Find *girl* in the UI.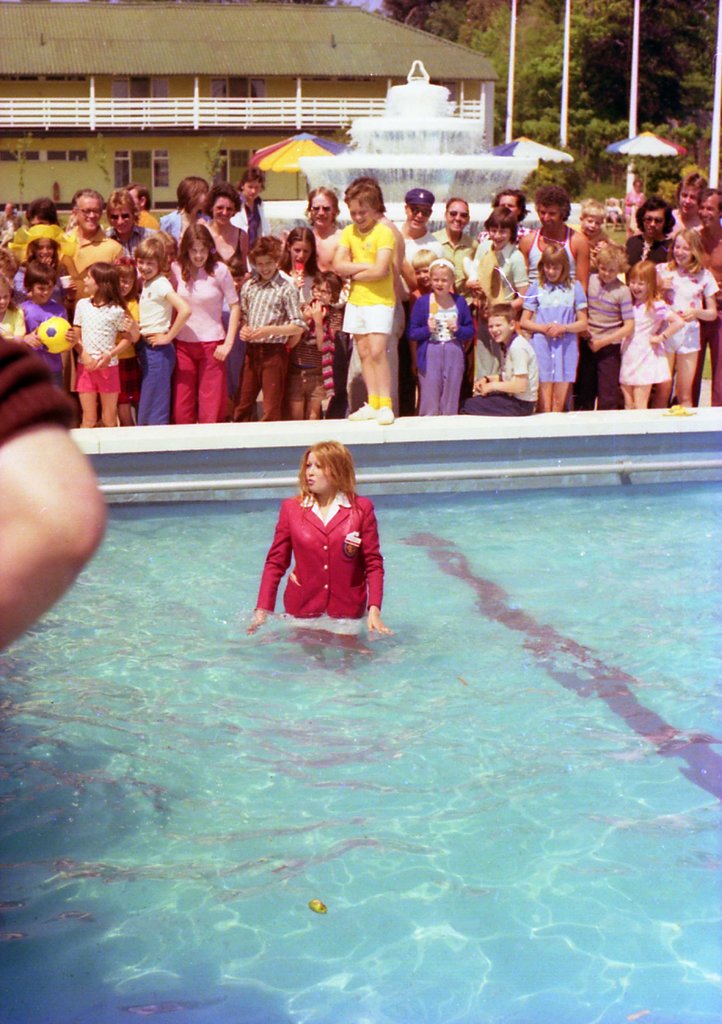
UI element at 668/228/717/399.
